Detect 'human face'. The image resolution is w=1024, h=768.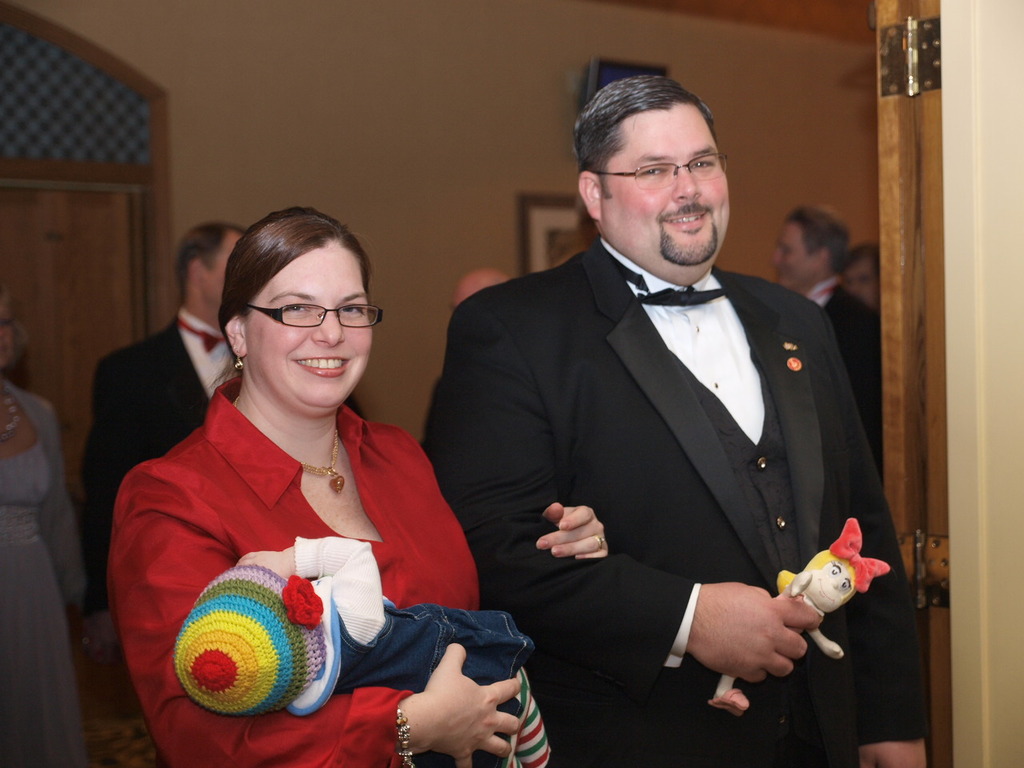
201 230 242 303.
